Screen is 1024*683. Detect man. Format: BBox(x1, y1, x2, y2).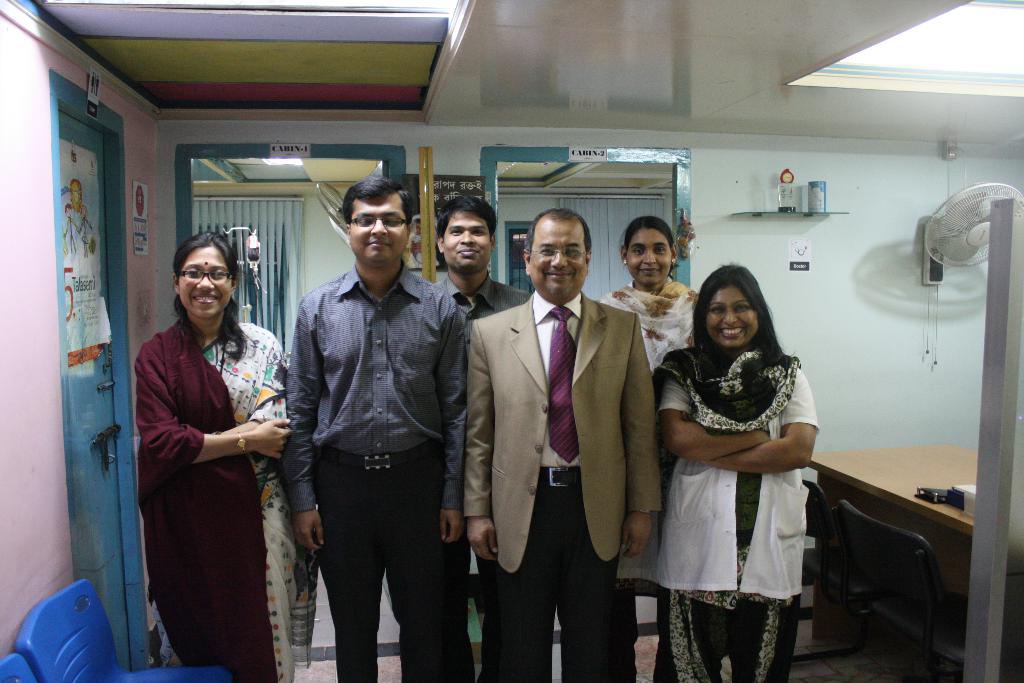
BBox(428, 198, 561, 680).
